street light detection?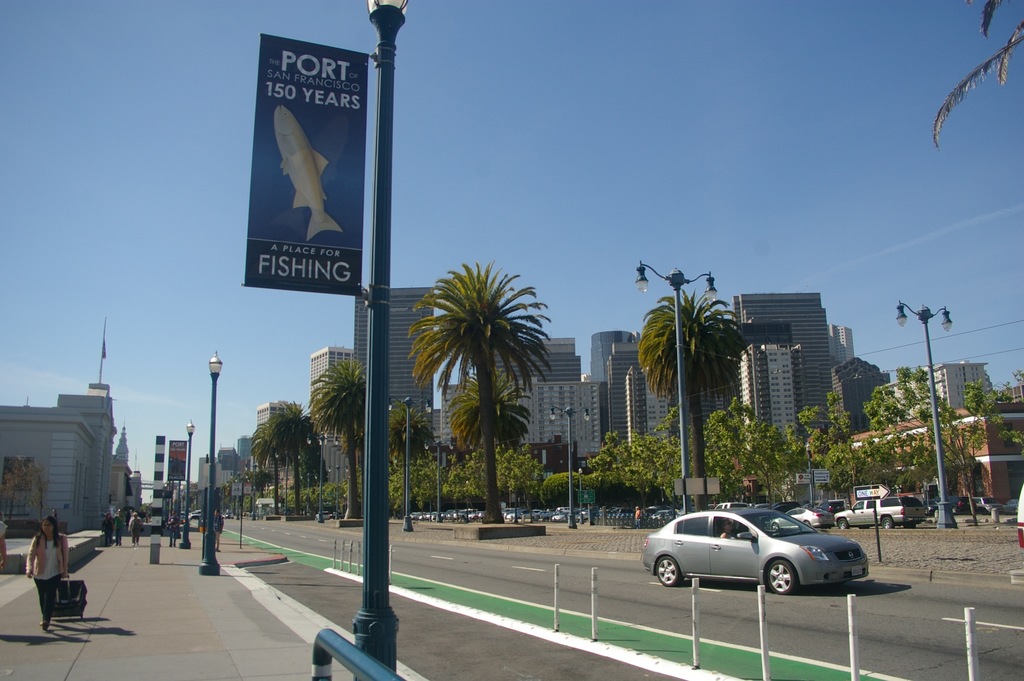
211:347:222:576
